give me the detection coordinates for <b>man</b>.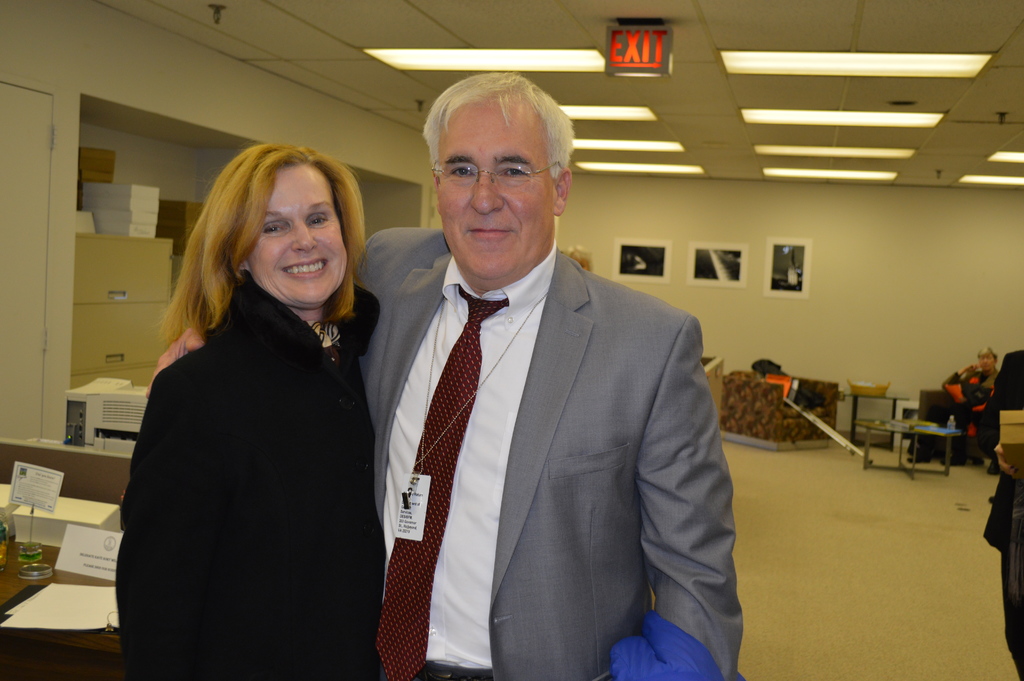
select_region(147, 71, 748, 680).
